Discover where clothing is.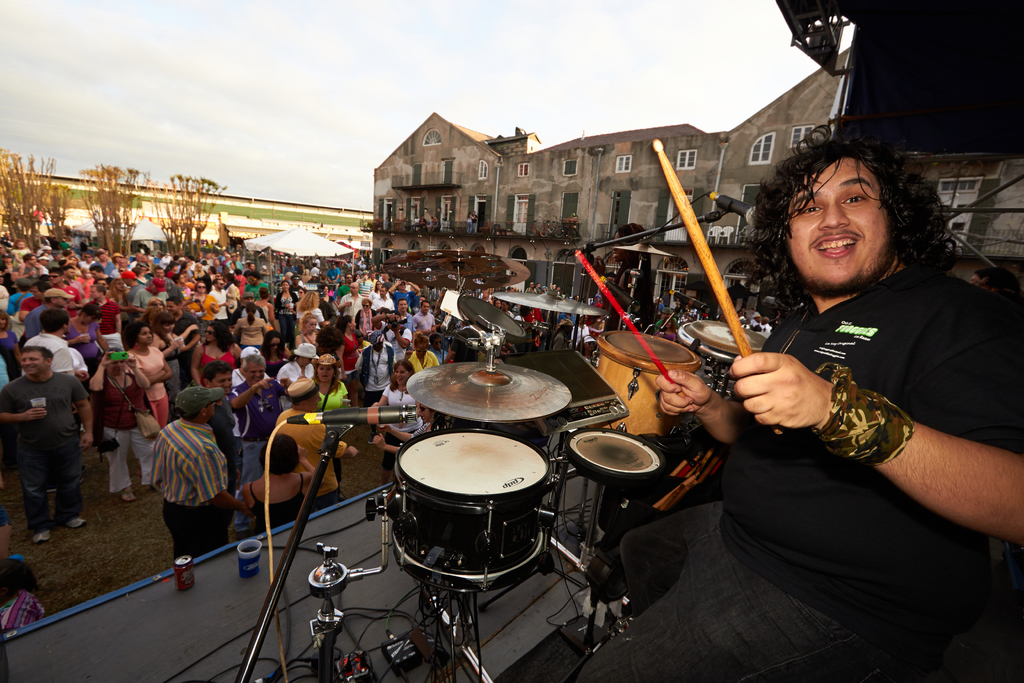
Discovered at pyautogui.locateOnScreen(317, 375, 346, 414).
